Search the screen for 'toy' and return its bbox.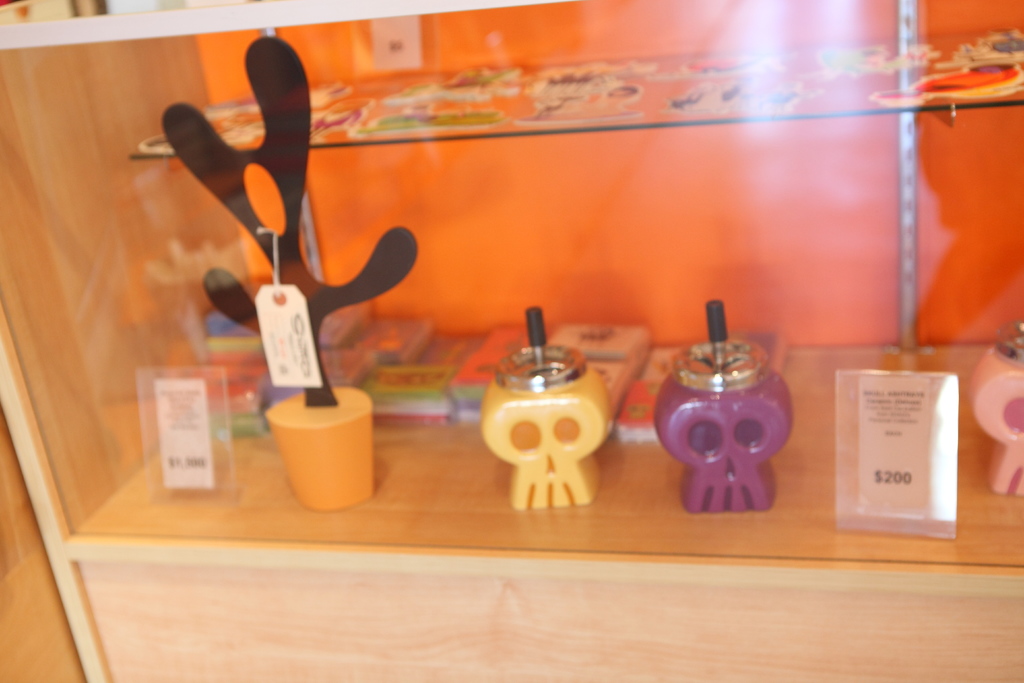
Found: <box>476,306,614,508</box>.
